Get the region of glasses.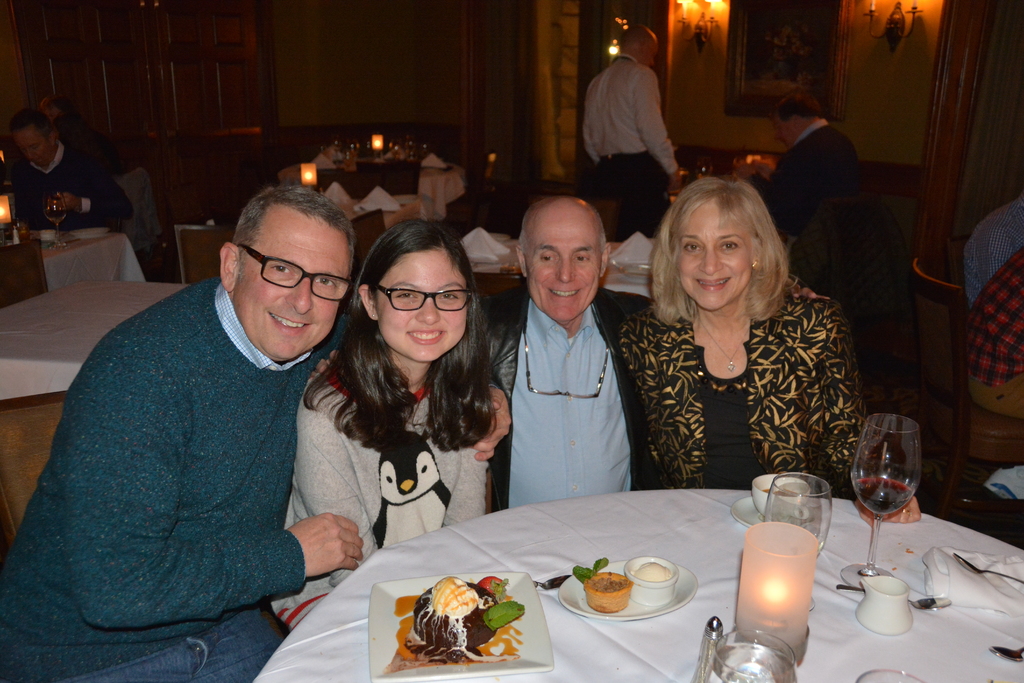
237/247/353/306.
